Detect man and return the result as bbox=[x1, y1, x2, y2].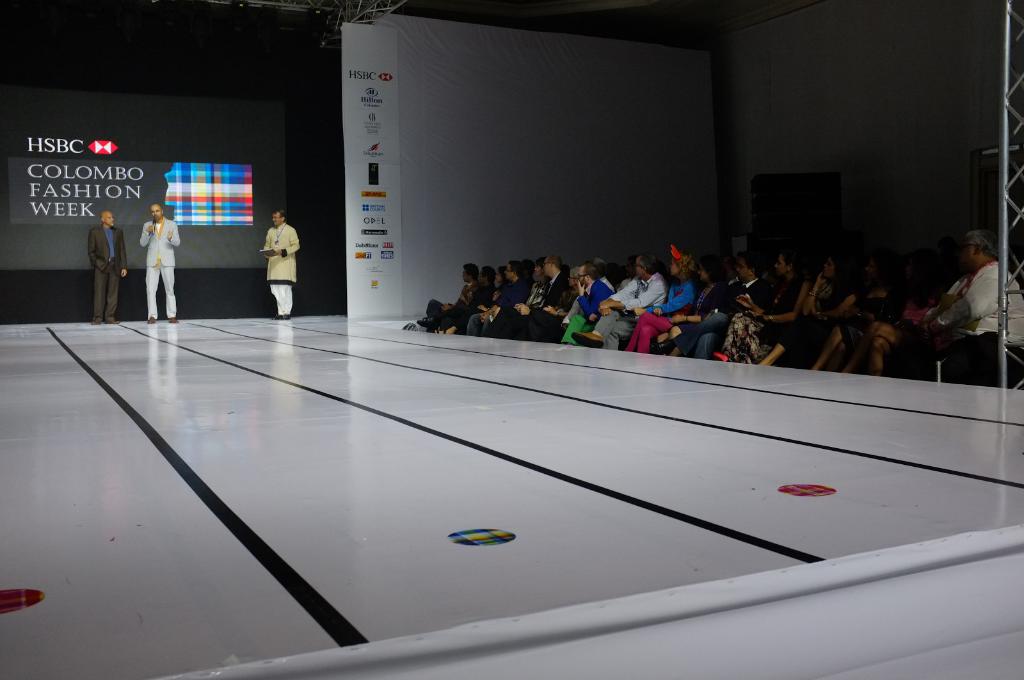
bbox=[664, 254, 765, 361].
